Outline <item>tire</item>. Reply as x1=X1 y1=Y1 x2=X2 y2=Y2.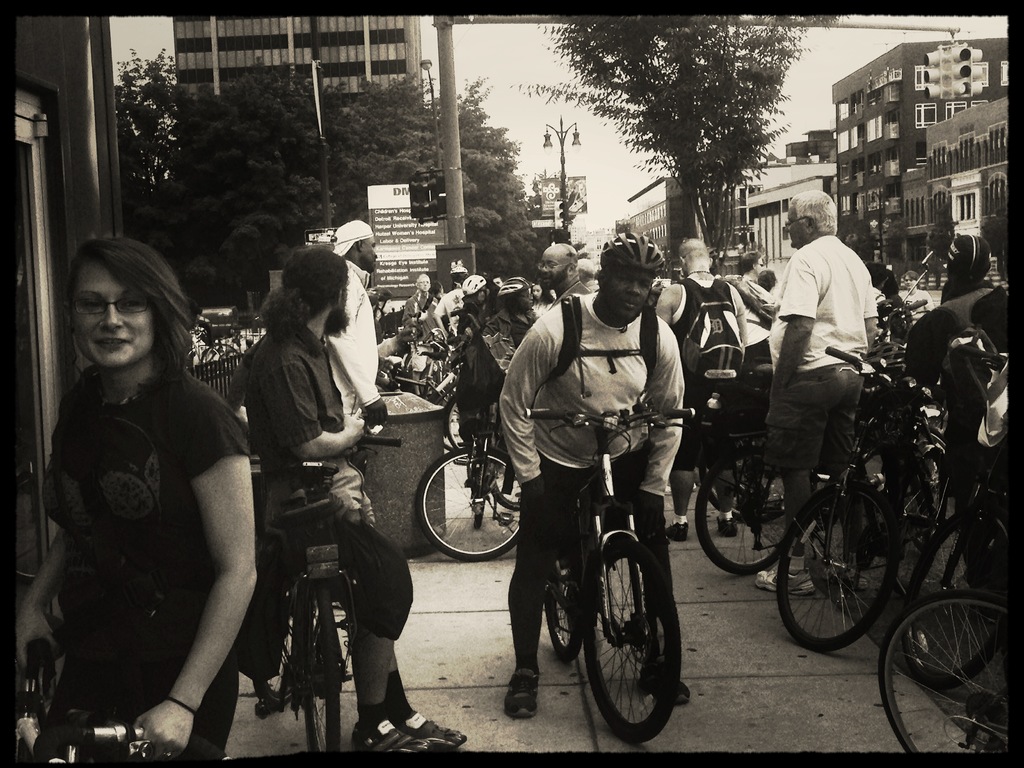
x1=583 y1=537 x2=680 y2=742.
